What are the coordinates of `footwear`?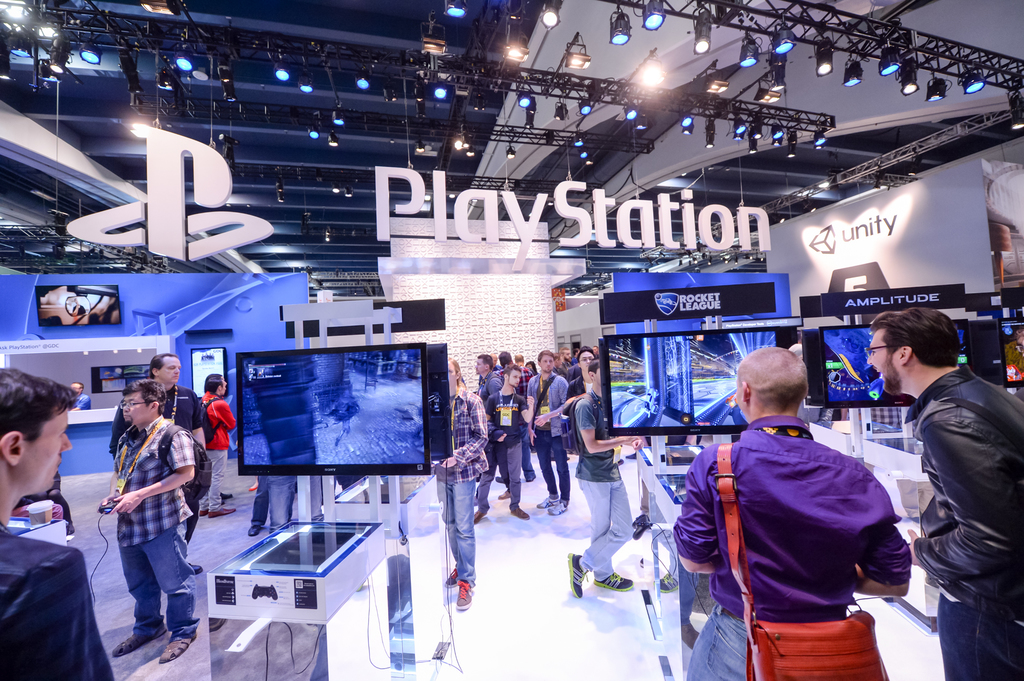
641/552/646/568.
